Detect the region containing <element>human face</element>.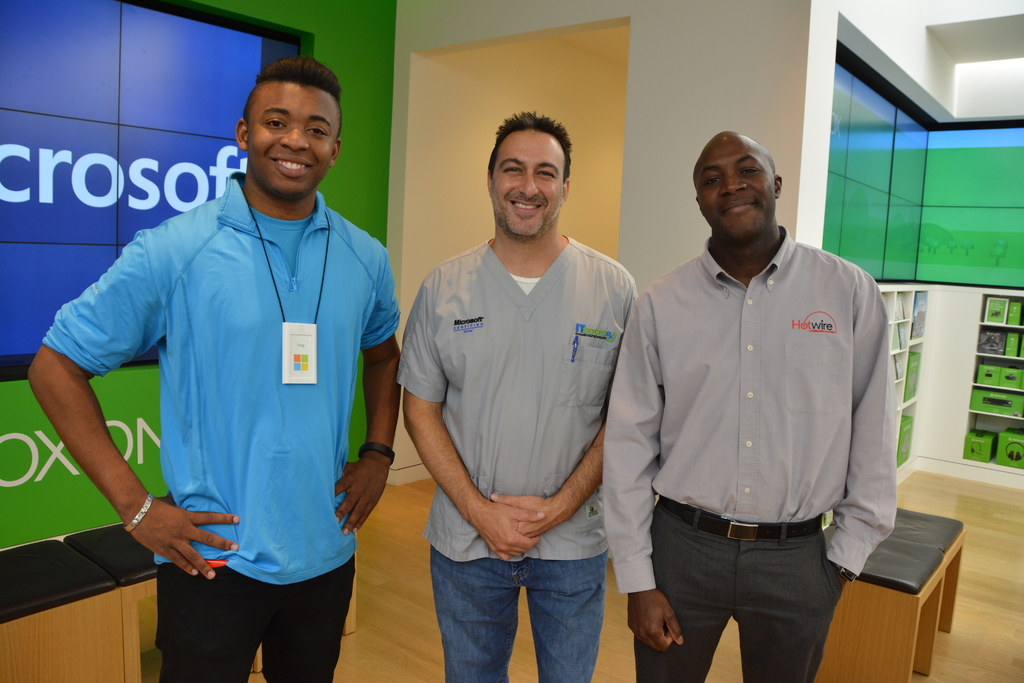
left=695, top=134, right=779, bottom=239.
